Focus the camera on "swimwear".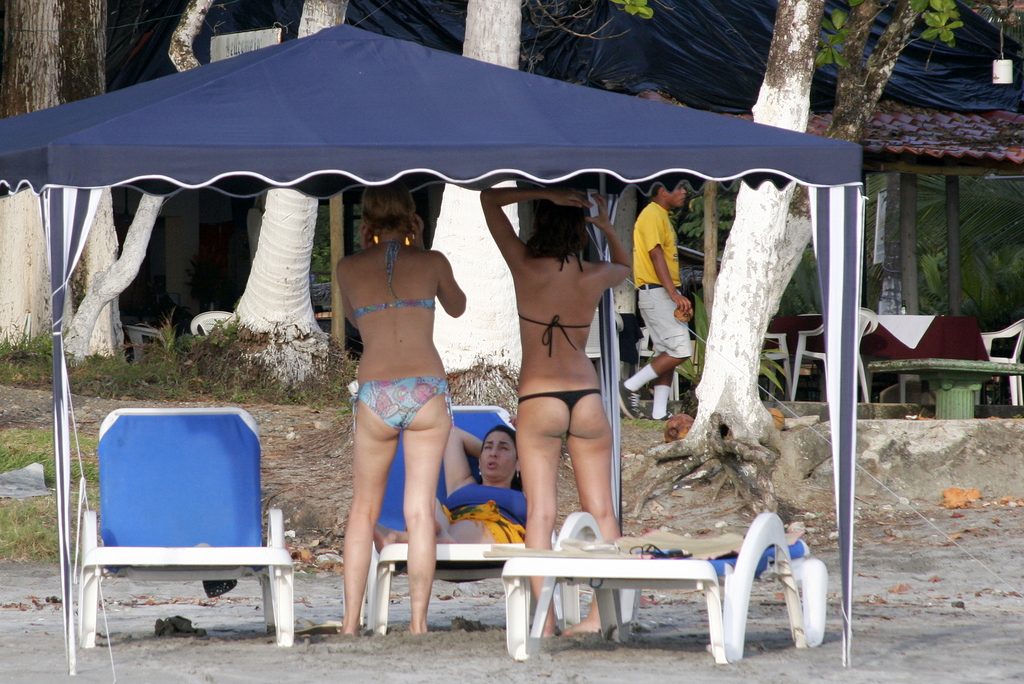
Focus region: 447/478/528/522.
